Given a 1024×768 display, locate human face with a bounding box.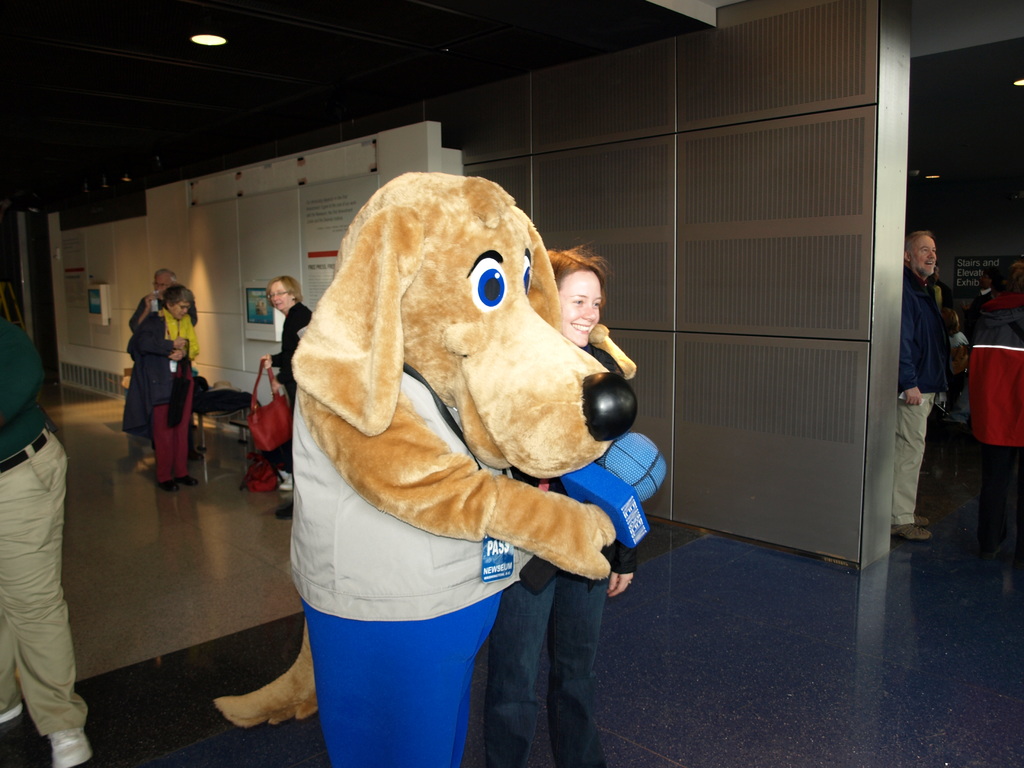
Located: 553:268:601:348.
